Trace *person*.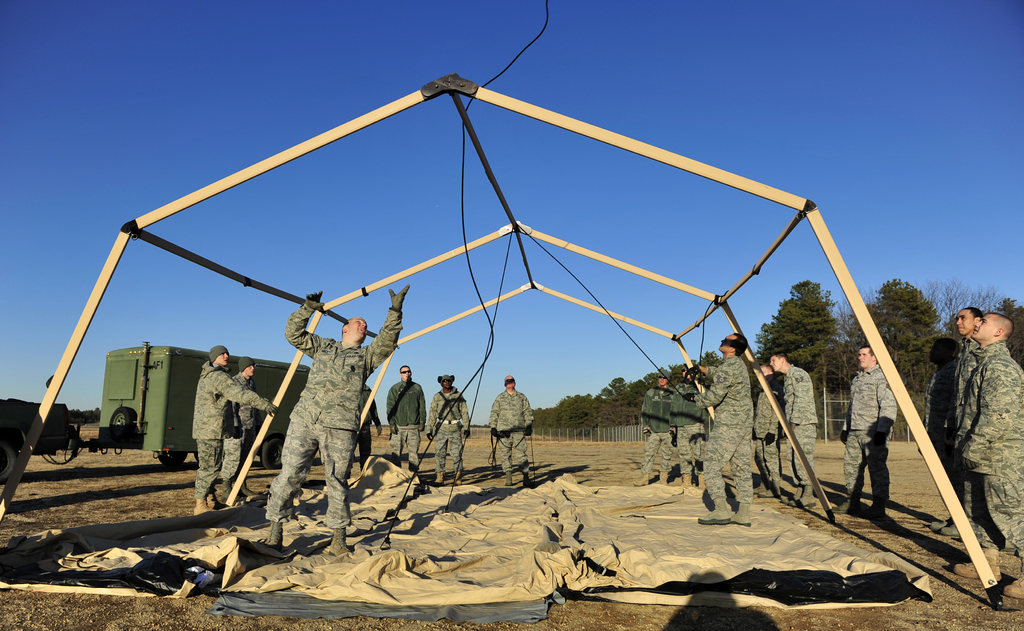
Traced to {"left": 381, "top": 364, "right": 428, "bottom": 475}.
